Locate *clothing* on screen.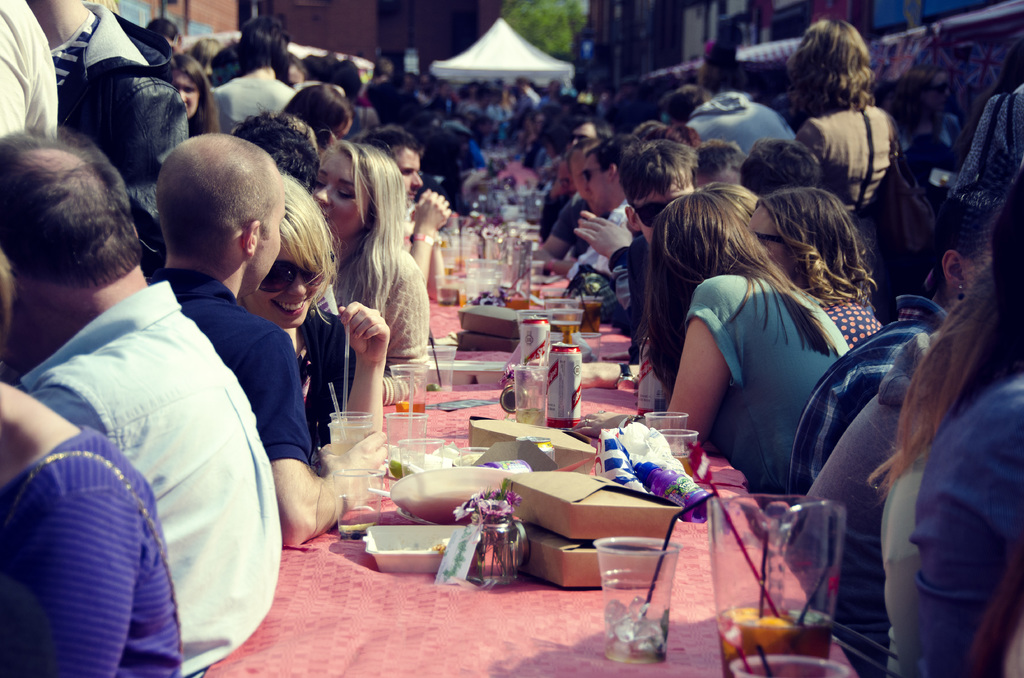
On screen at BBox(782, 289, 949, 507).
